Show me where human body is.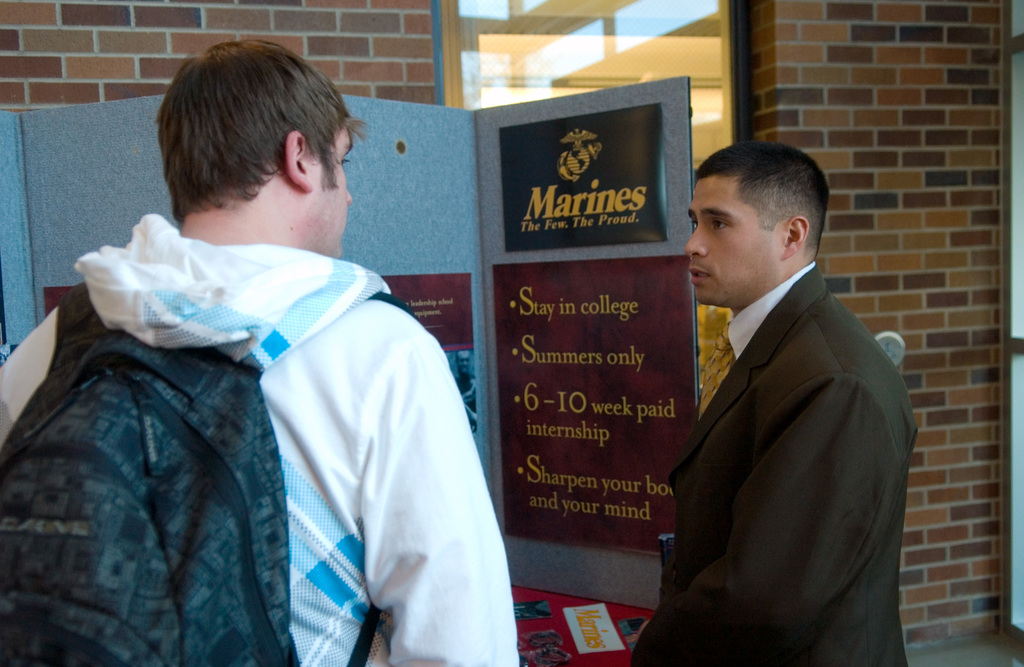
human body is at l=628, t=140, r=921, b=666.
